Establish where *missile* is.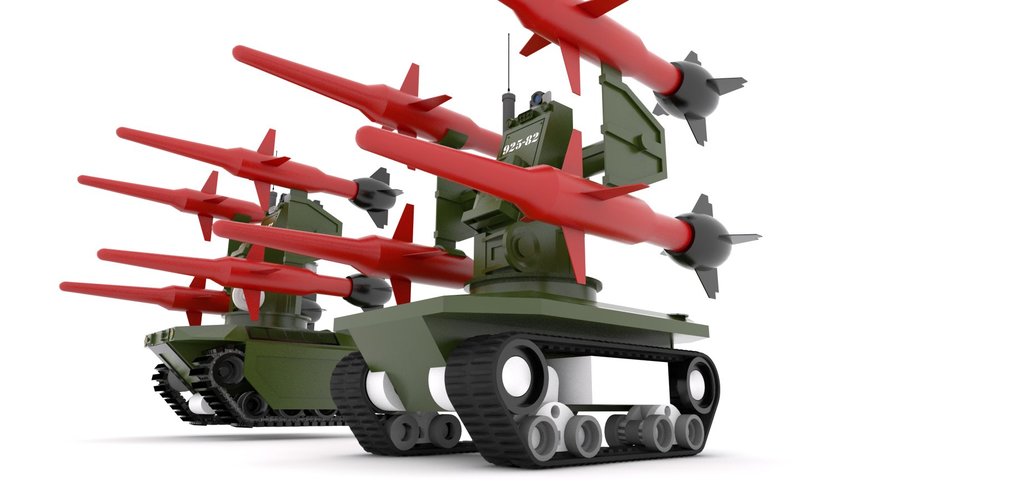
Established at 114 122 404 231.
